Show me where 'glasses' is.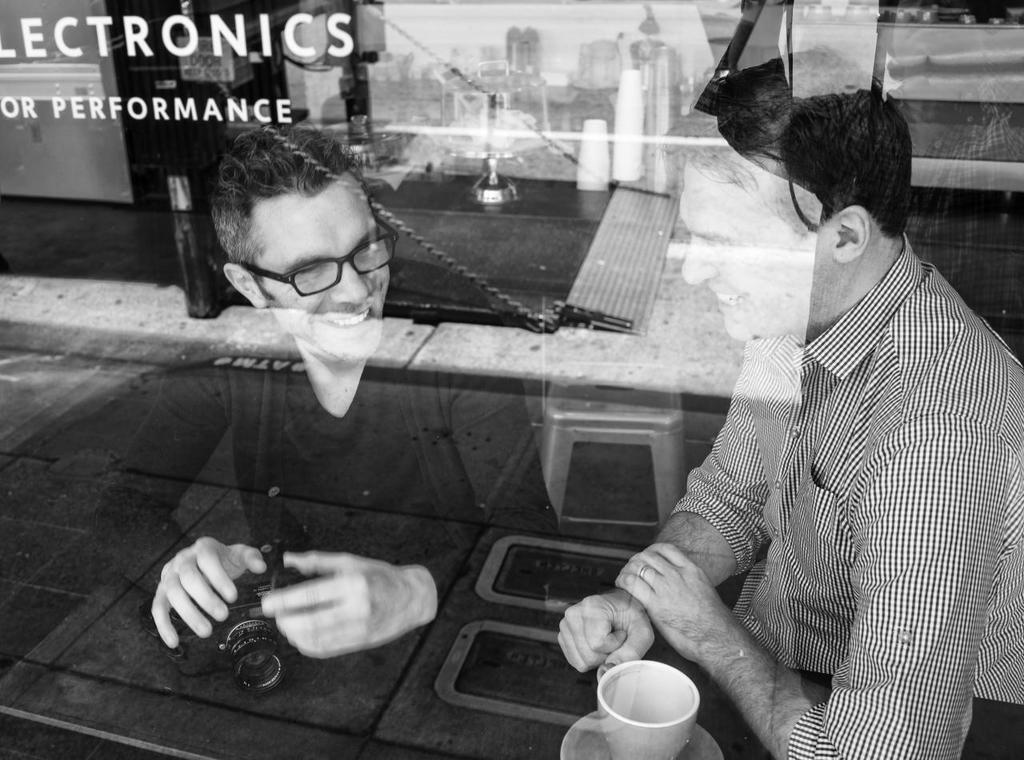
'glasses' is at (x1=201, y1=221, x2=398, y2=293).
